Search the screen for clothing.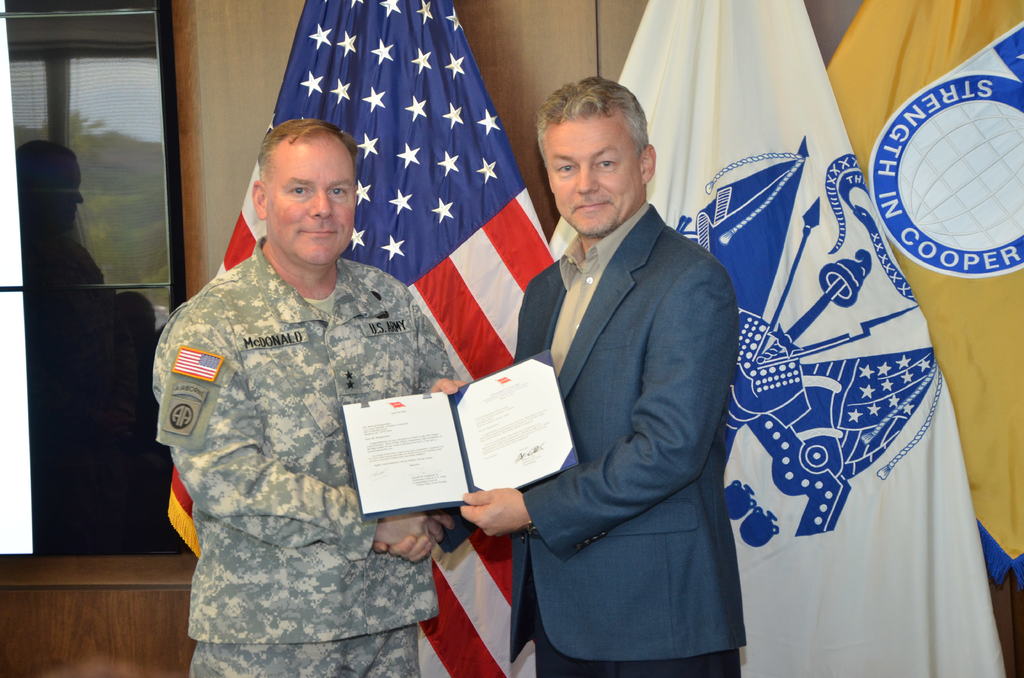
Found at (138,172,458,653).
